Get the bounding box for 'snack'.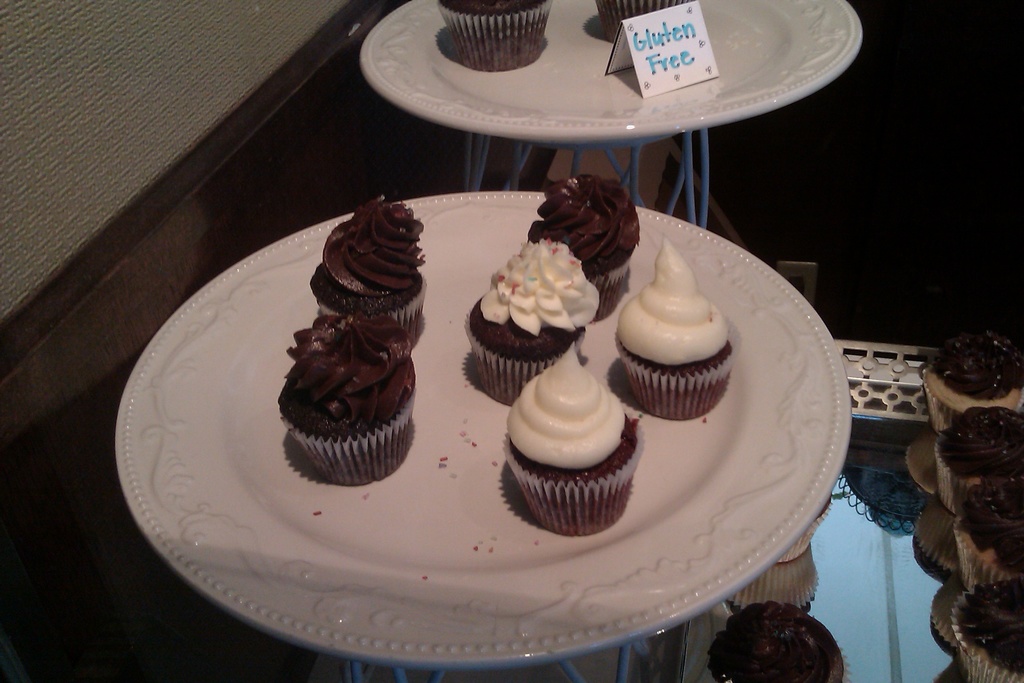
938, 409, 1023, 519.
